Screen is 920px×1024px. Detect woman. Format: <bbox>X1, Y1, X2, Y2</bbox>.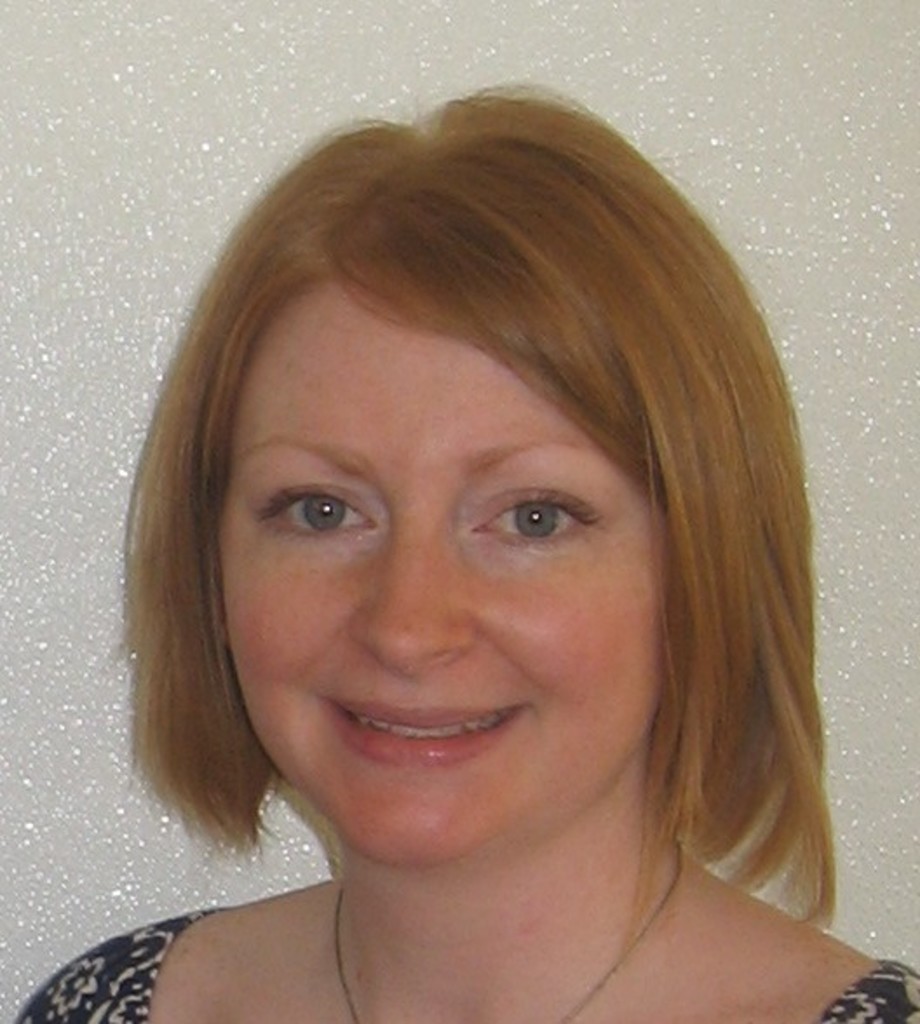
<bbox>28, 73, 911, 1023</bbox>.
